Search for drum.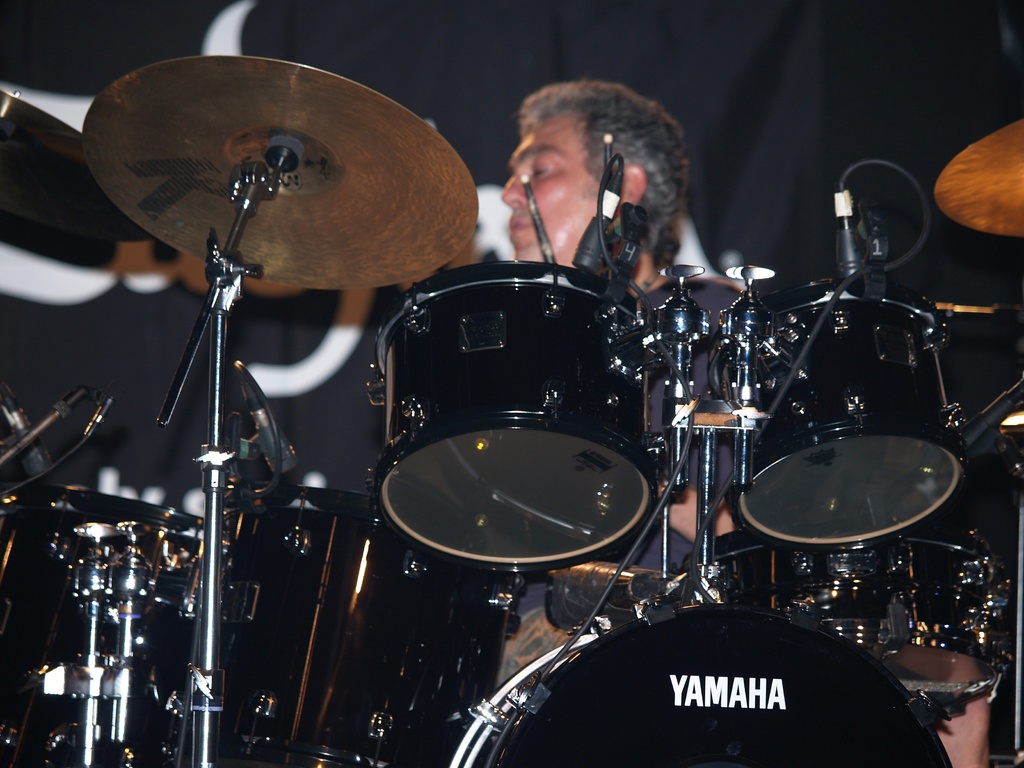
Found at 707:276:966:549.
